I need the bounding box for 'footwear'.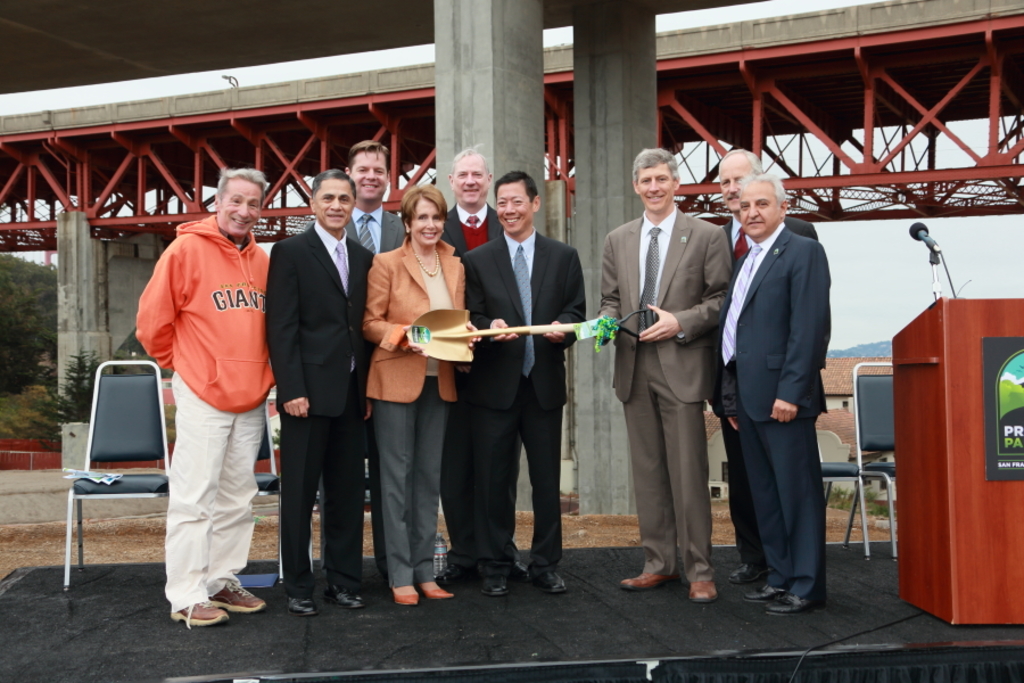
Here it is: 279,592,315,612.
